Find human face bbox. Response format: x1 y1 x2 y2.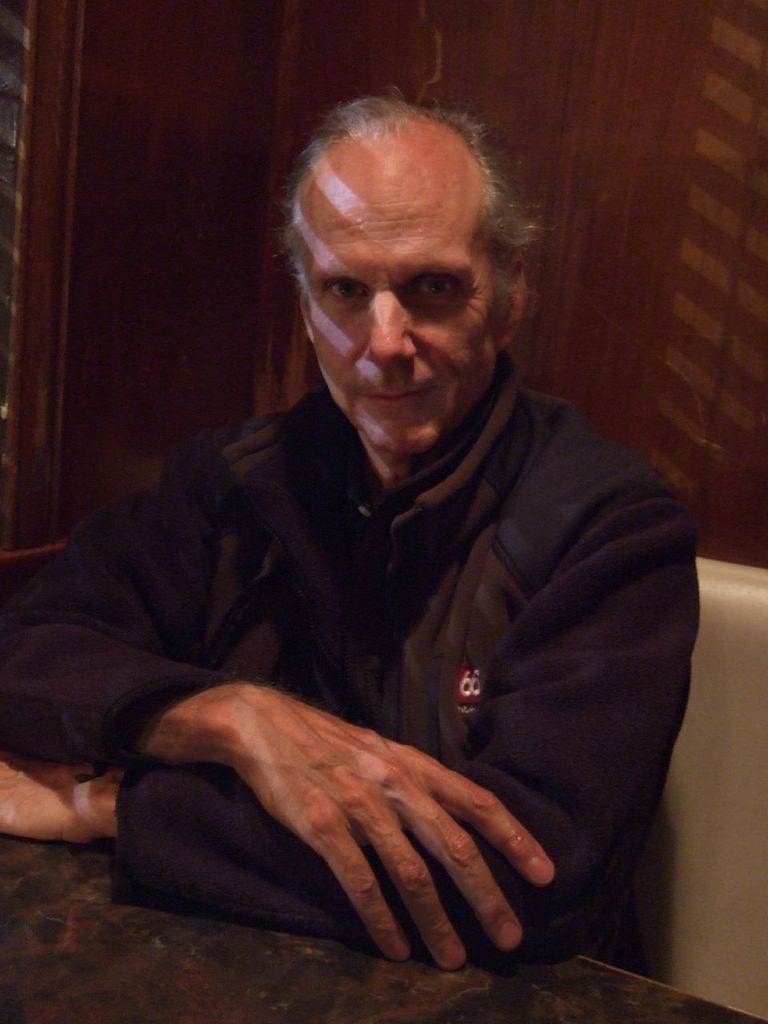
307 153 498 462.
